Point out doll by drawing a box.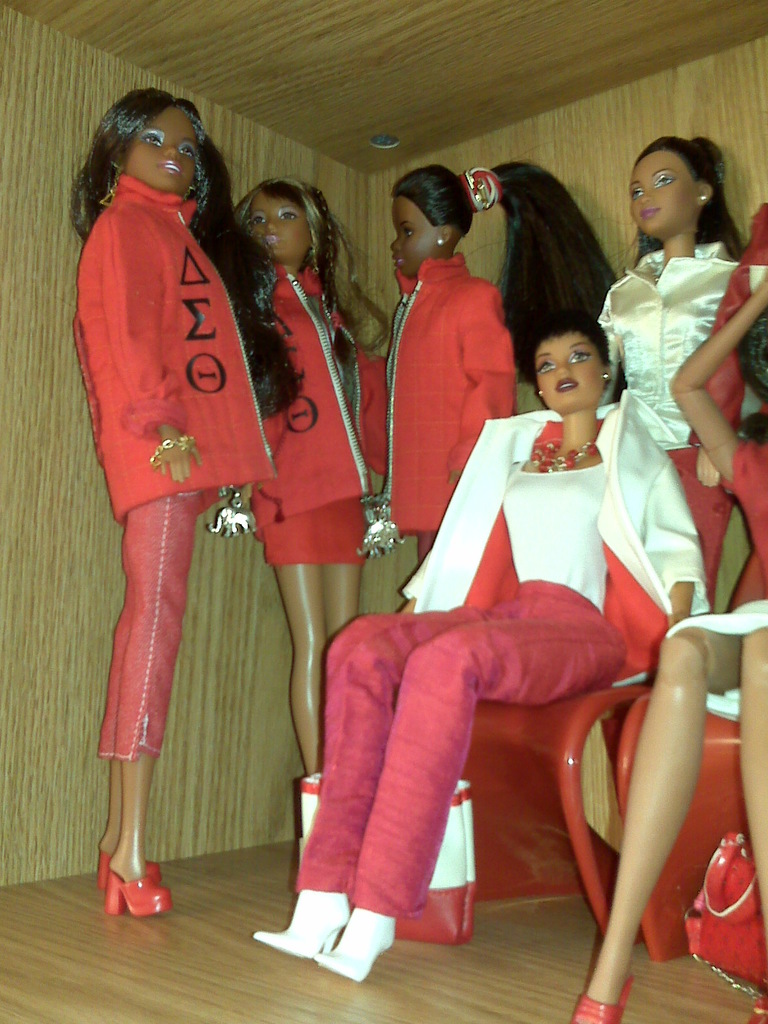
bbox=(220, 176, 385, 908).
